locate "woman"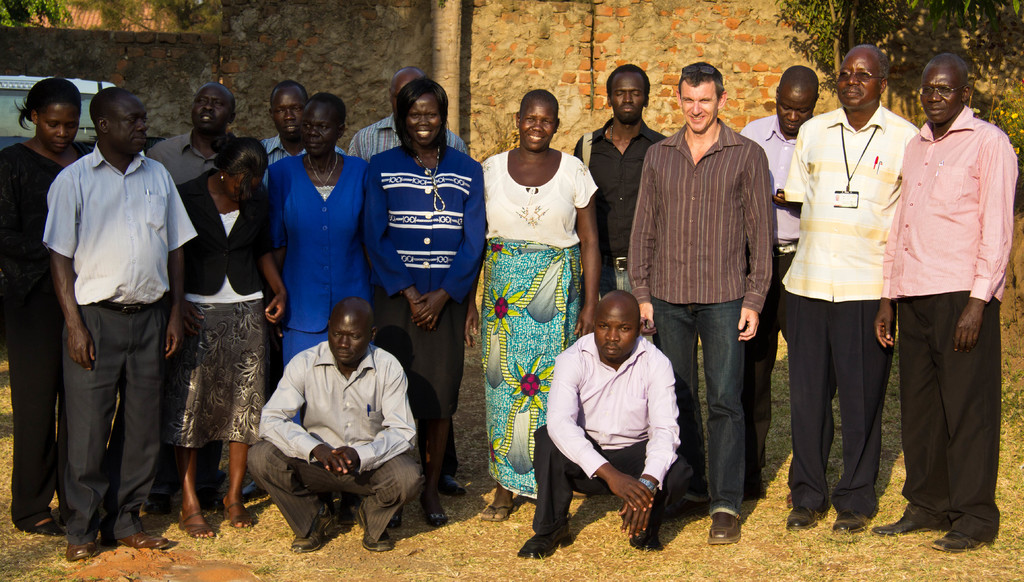
detection(171, 136, 286, 540)
